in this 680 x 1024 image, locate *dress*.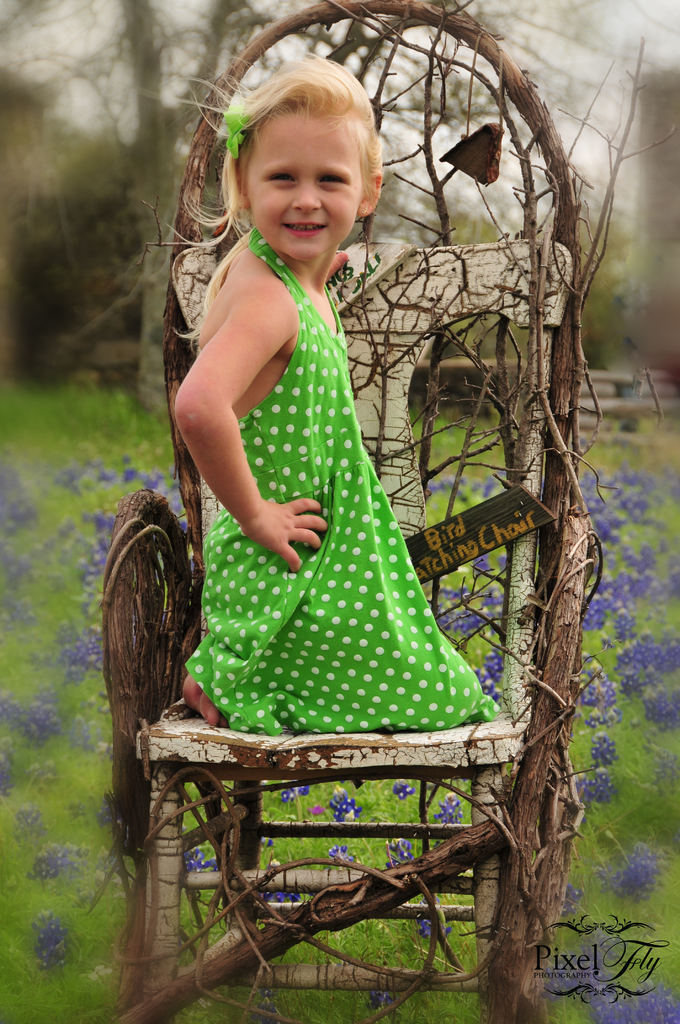
Bounding box: left=185, top=227, right=500, bottom=737.
